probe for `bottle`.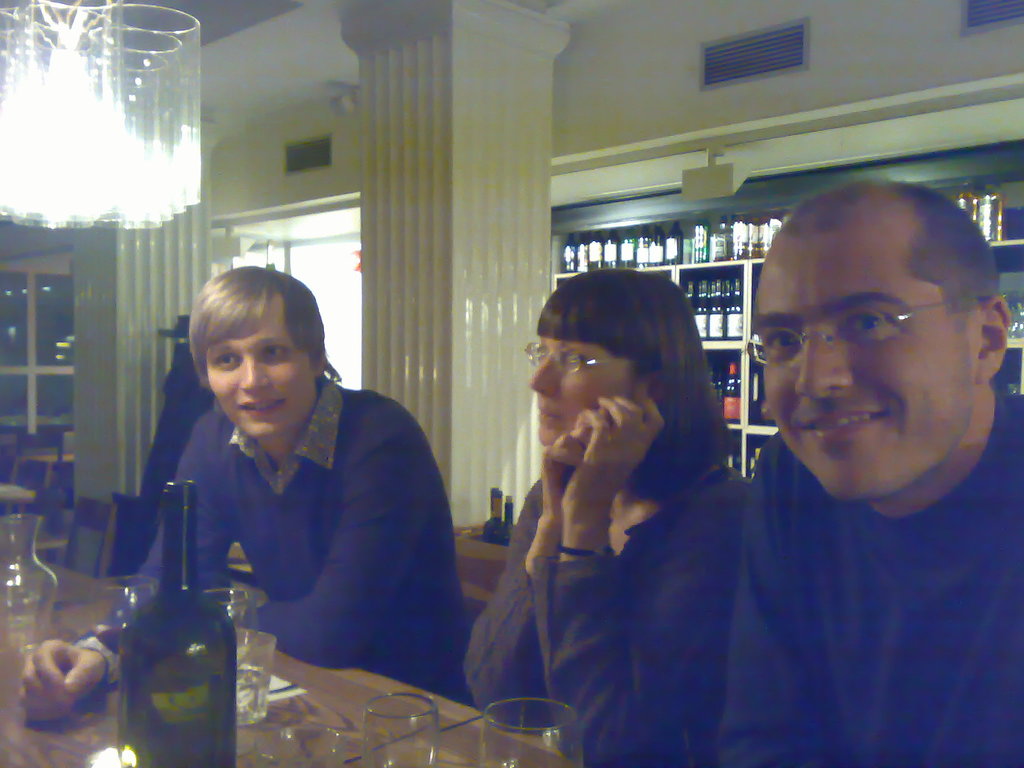
Probe result: (left=585, top=230, right=604, bottom=272).
